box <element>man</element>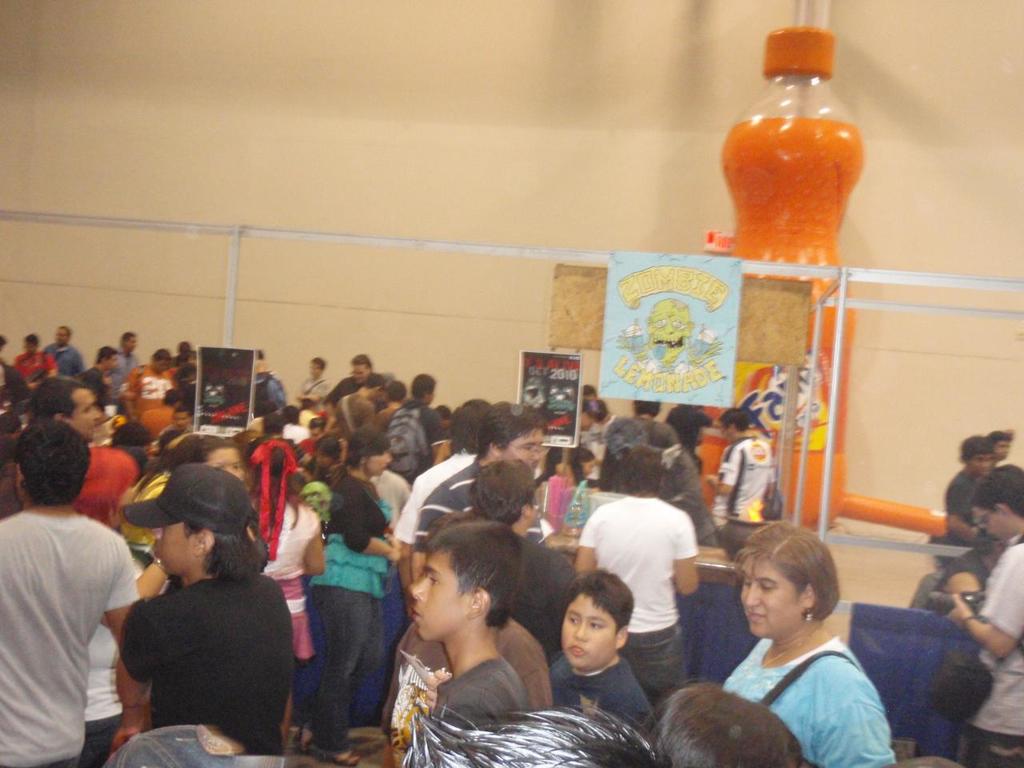
bbox(408, 398, 548, 592)
